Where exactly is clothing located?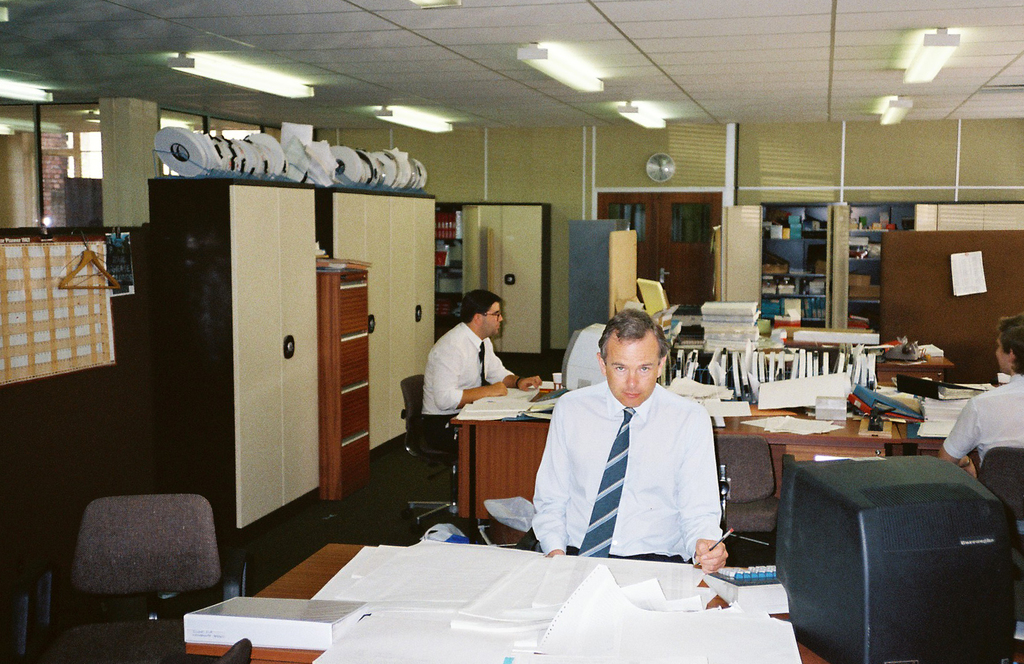
Its bounding box is l=433, t=330, r=522, b=452.
